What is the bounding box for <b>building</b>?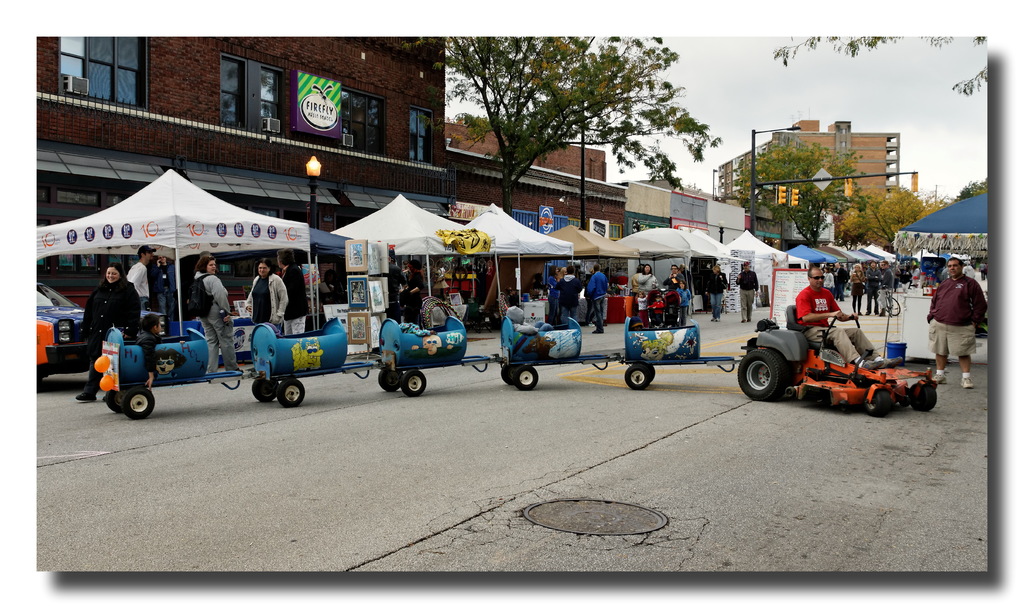
left=618, top=181, right=749, bottom=240.
